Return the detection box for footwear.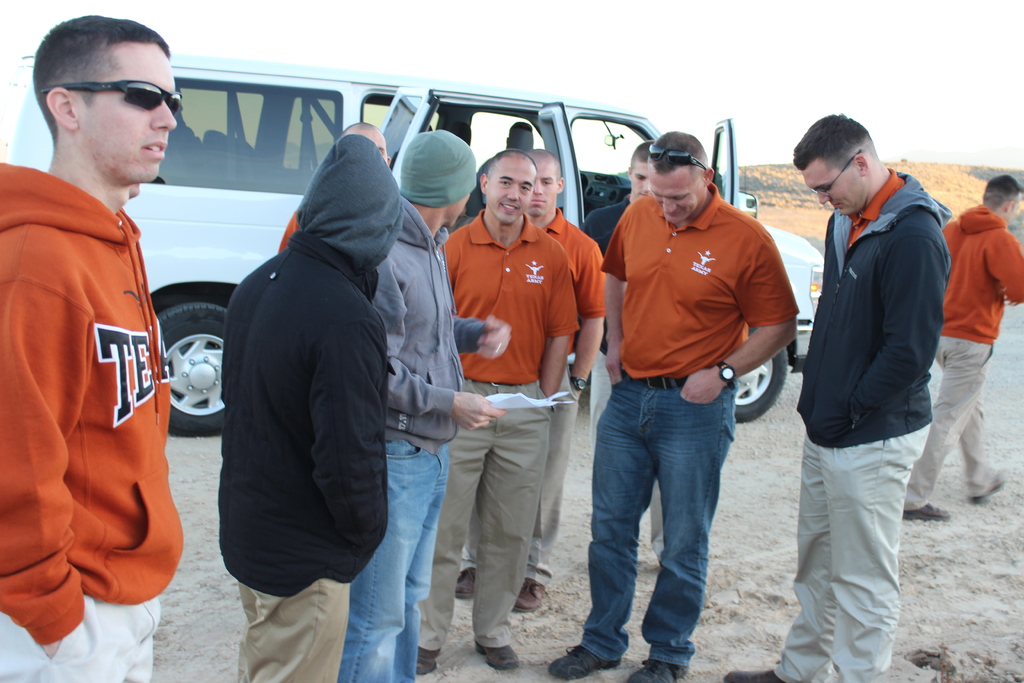
515, 575, 553, 611.
